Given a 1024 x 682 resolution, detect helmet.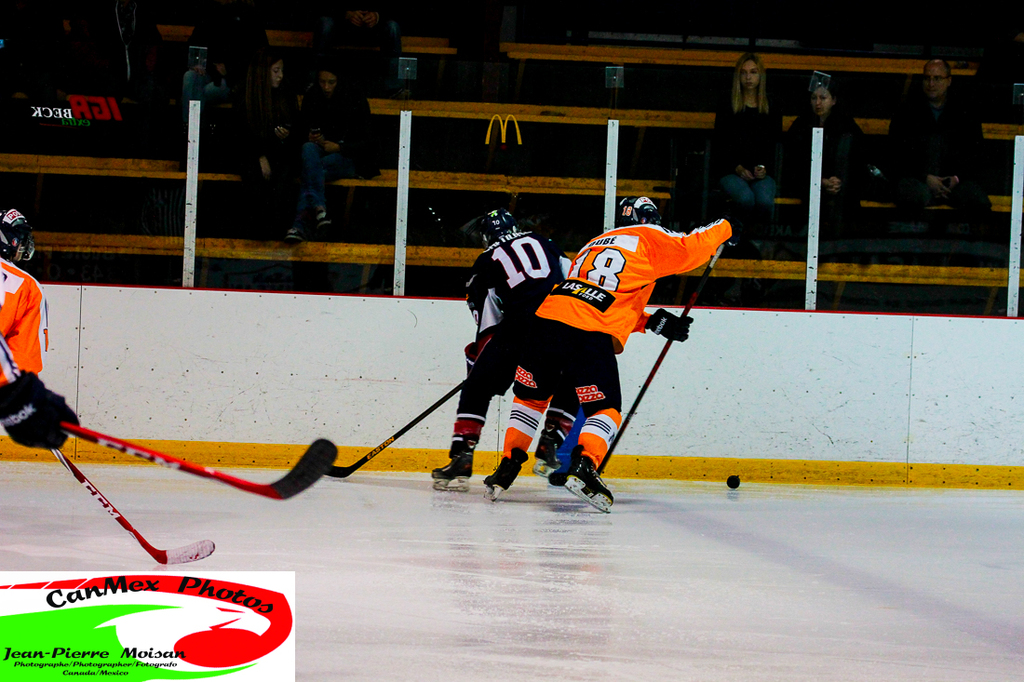
[left=478, top=207, right=520, bottom=244].
